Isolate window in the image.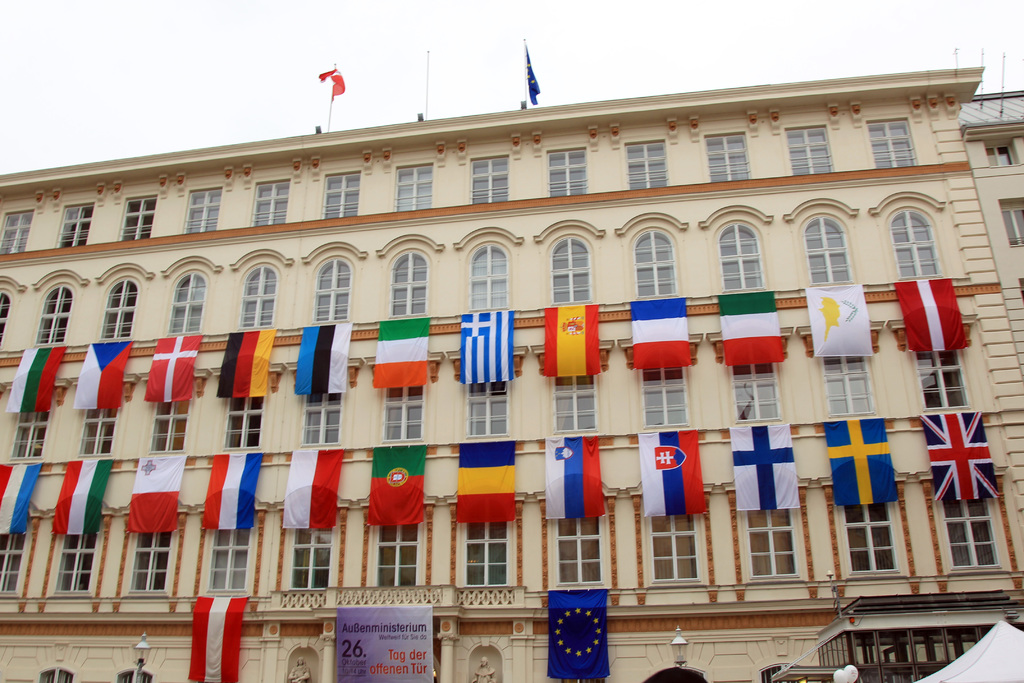
Isolated region: pyautogui.locateOnScreen(282, 514, 343, 598).
